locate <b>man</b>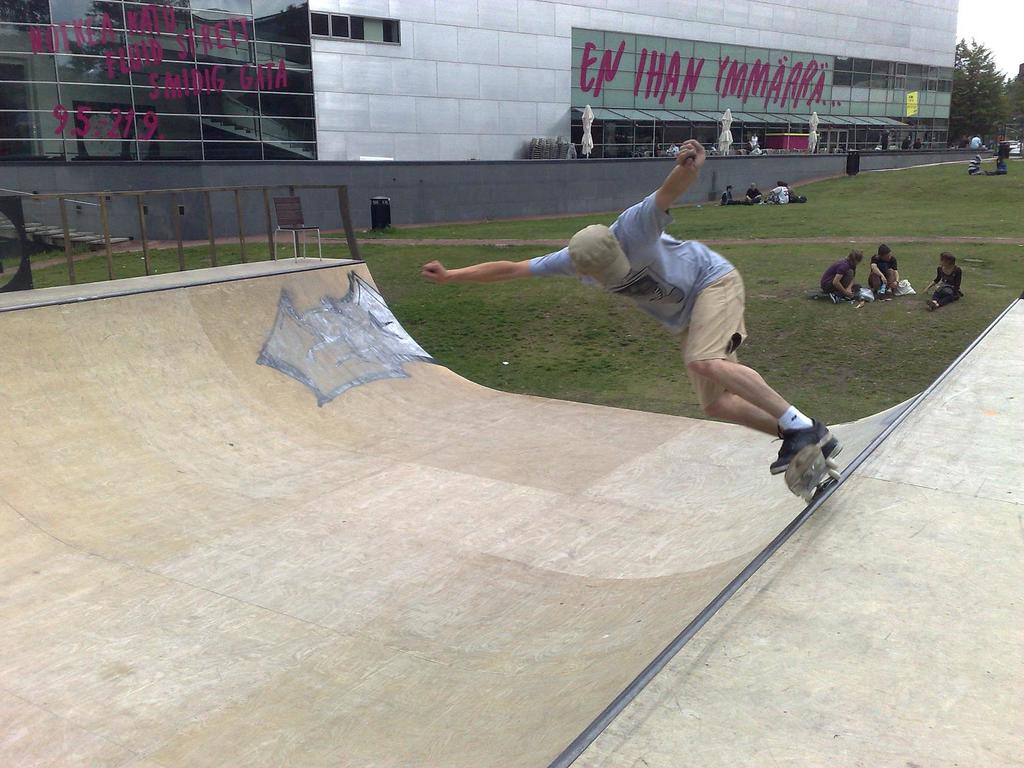
region(749, 132, 759, 149)
